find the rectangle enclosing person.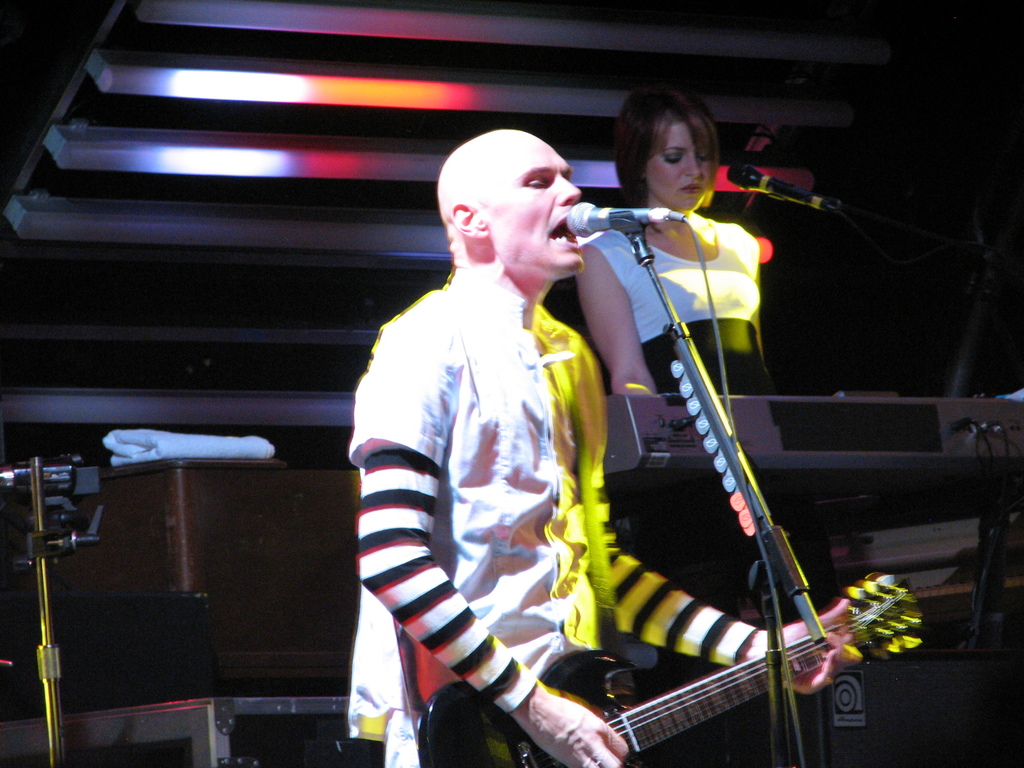
572,79,765,395.
